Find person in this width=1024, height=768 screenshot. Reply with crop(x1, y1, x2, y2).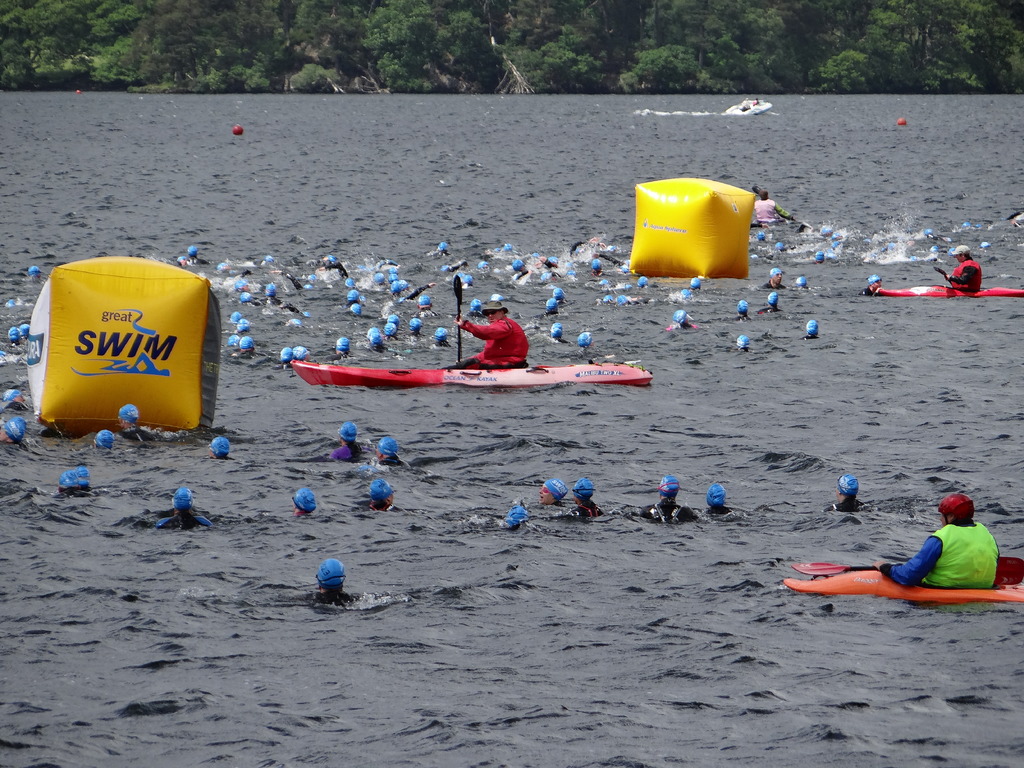
crop(275, 345, 293, 367).
